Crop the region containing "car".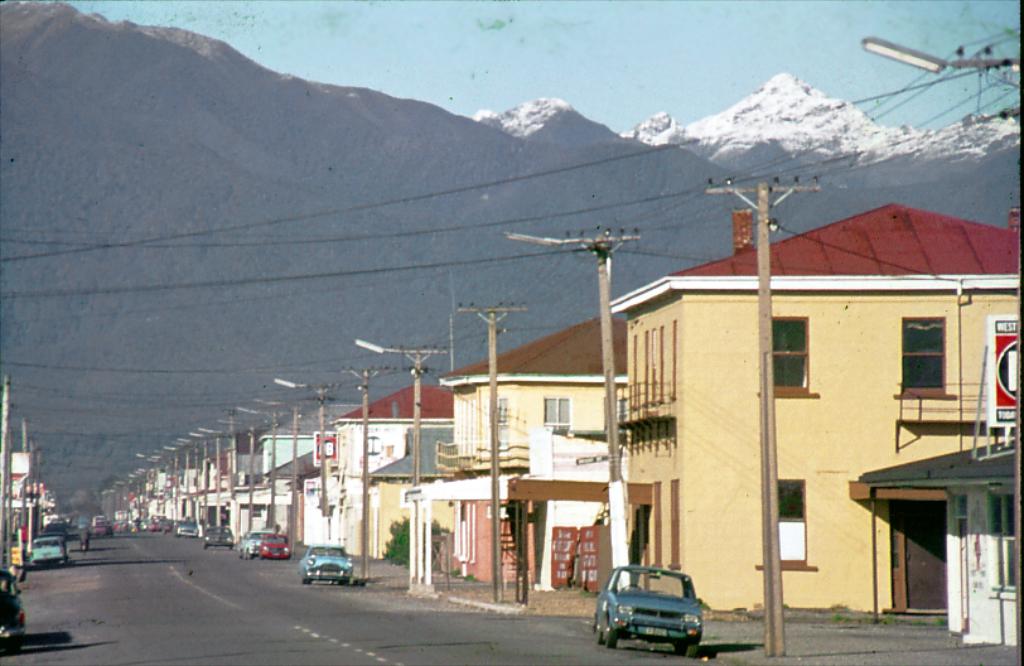
Crop region: {"x1": 596, "y1": 574, "x2": 705, "y2": 657}.
